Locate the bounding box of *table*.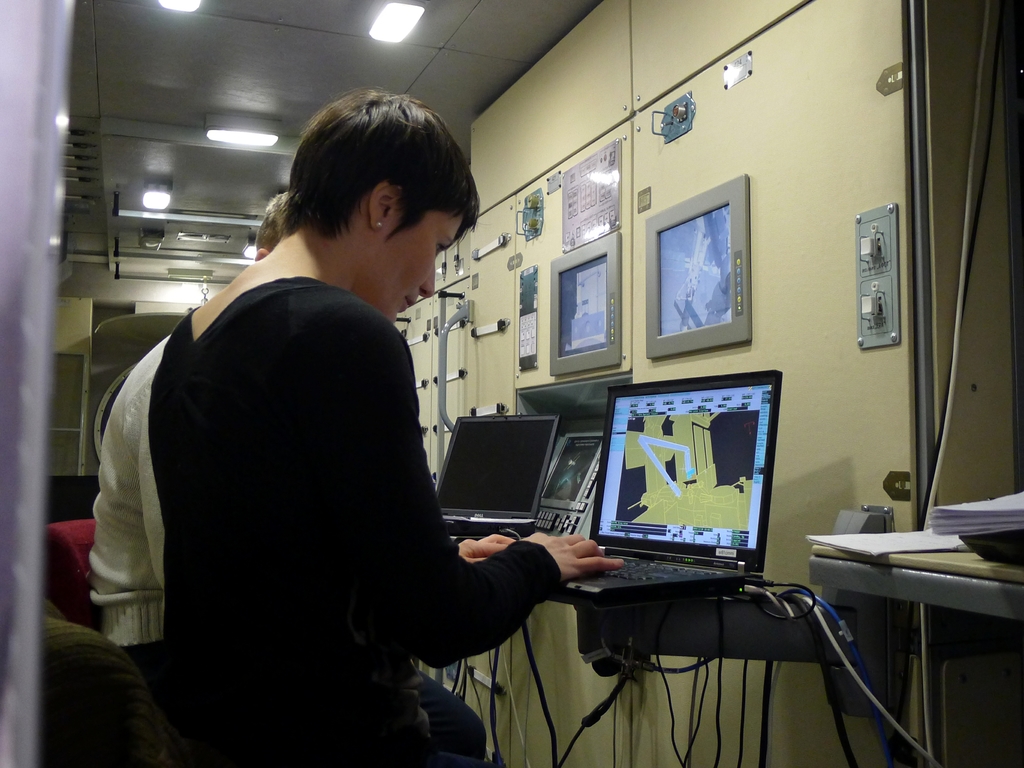
Bounding box: {"left": 803, "top": 504, "right": 1018, "bottom": 740}.
